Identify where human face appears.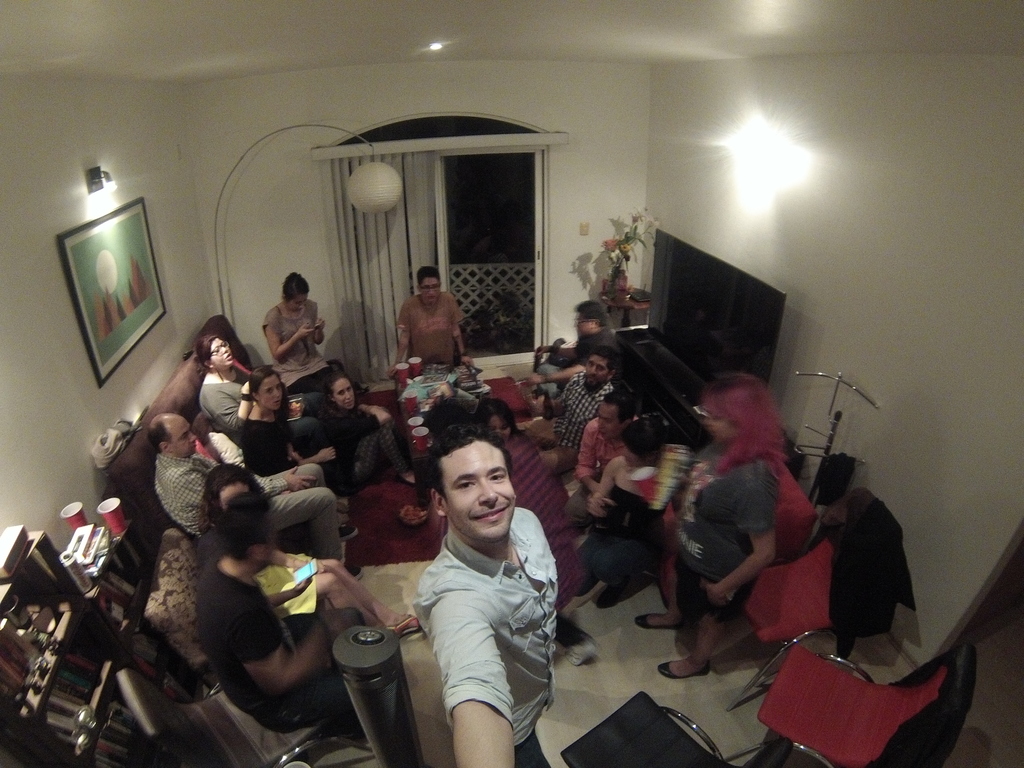
Appears at rect(492, 413, 511, 445).
